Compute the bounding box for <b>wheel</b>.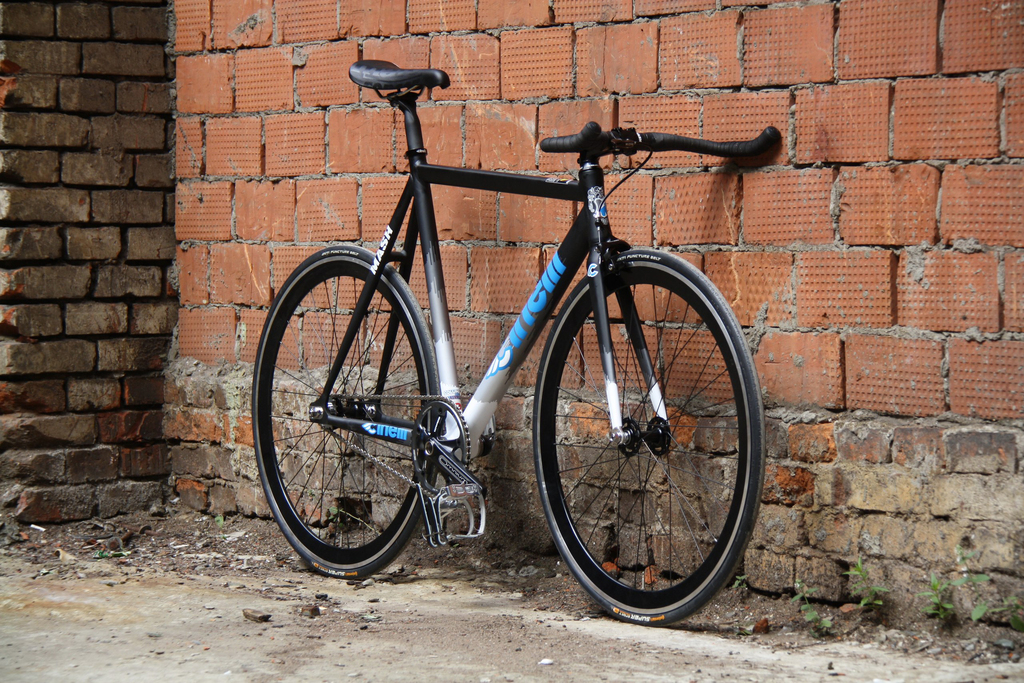
(left=252, top=247, right=445, bottom=584).
